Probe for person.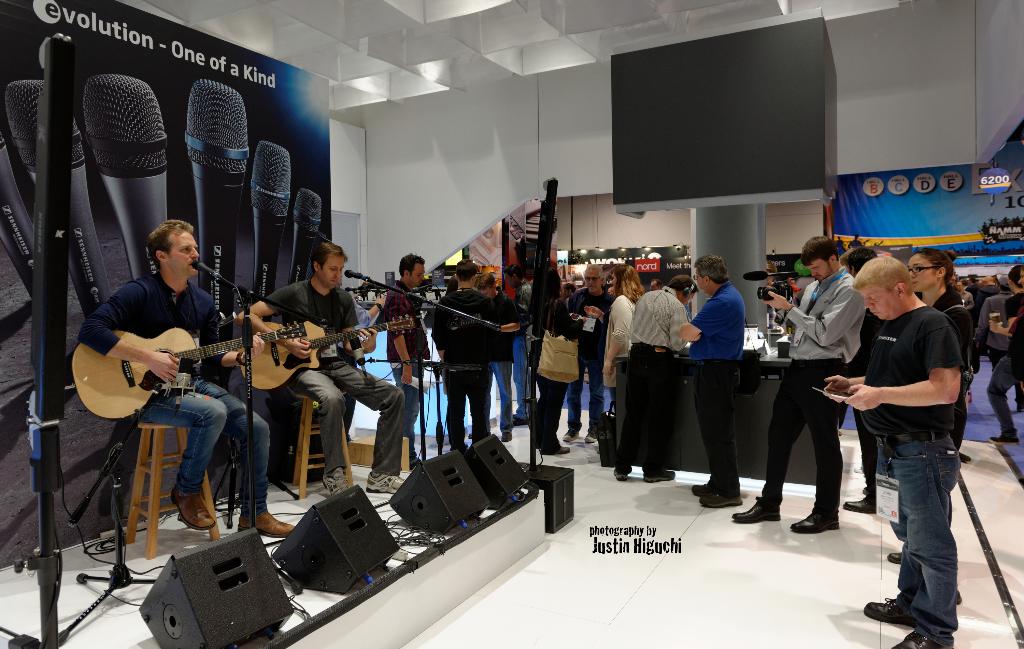
Probe result: <box>381,252,430,472</box>.
